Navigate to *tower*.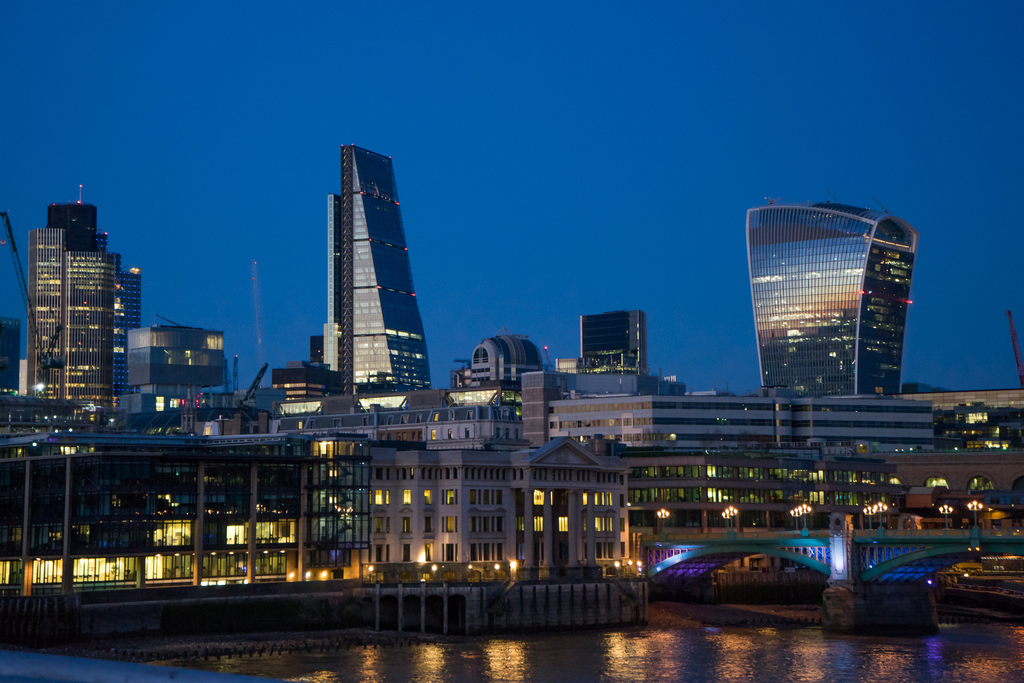
Navigation target: {"left": 292, "top": 133, "right": 440, "bottom": 407}.
